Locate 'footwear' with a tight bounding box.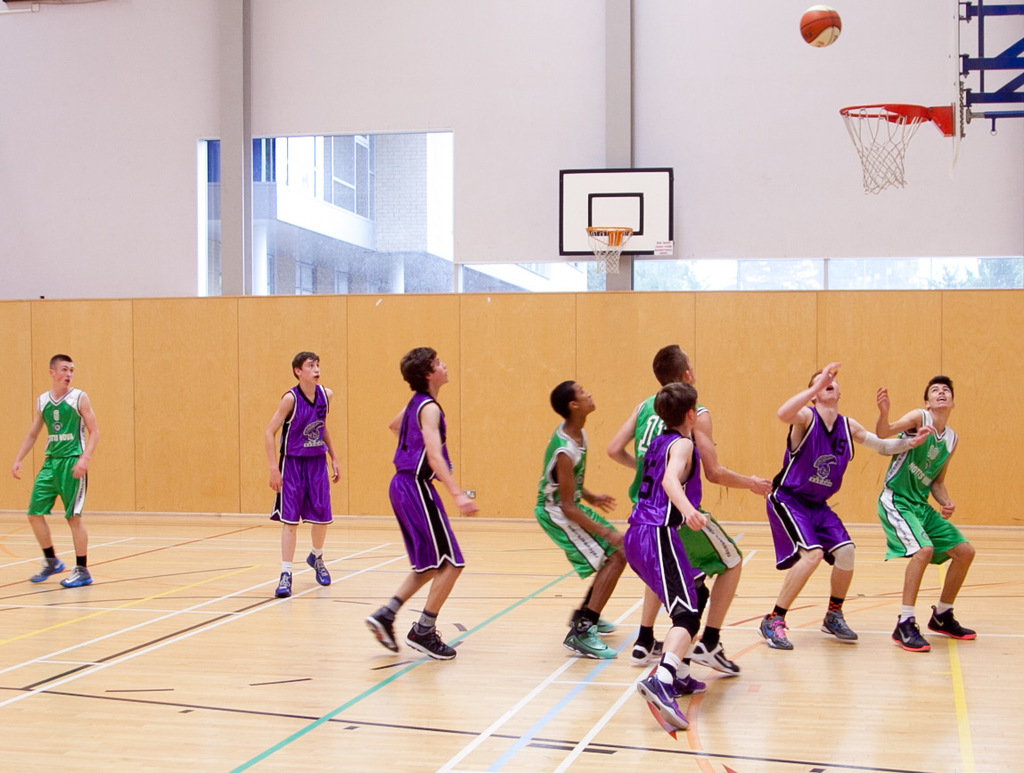
rect(274, 570, 295, 598).
